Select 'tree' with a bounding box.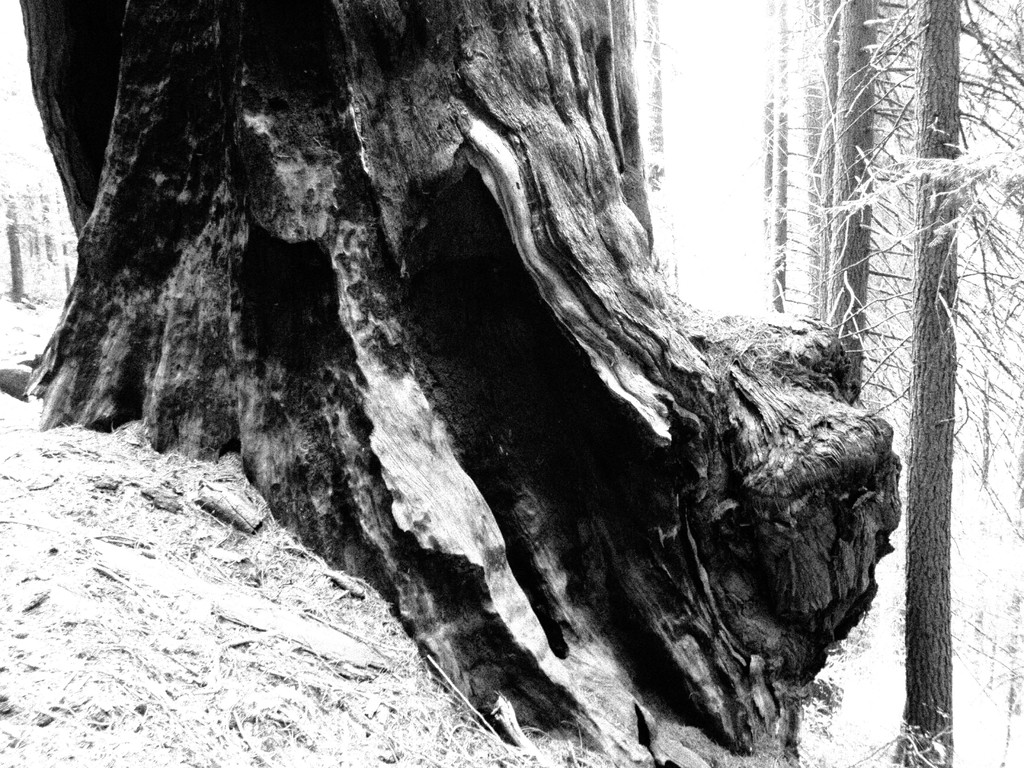
755 0 809 318.
